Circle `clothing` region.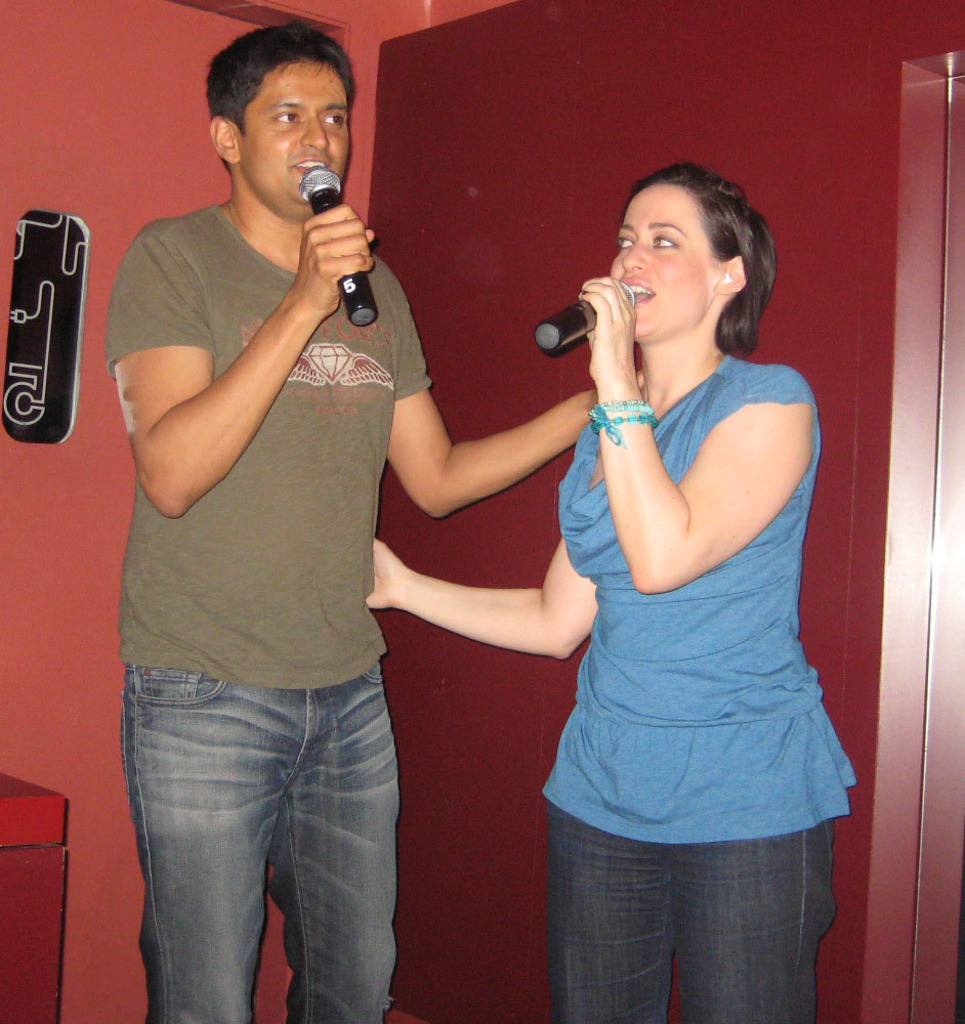
Region: (x1=120, y1=665, x2=401, y2=1023).
